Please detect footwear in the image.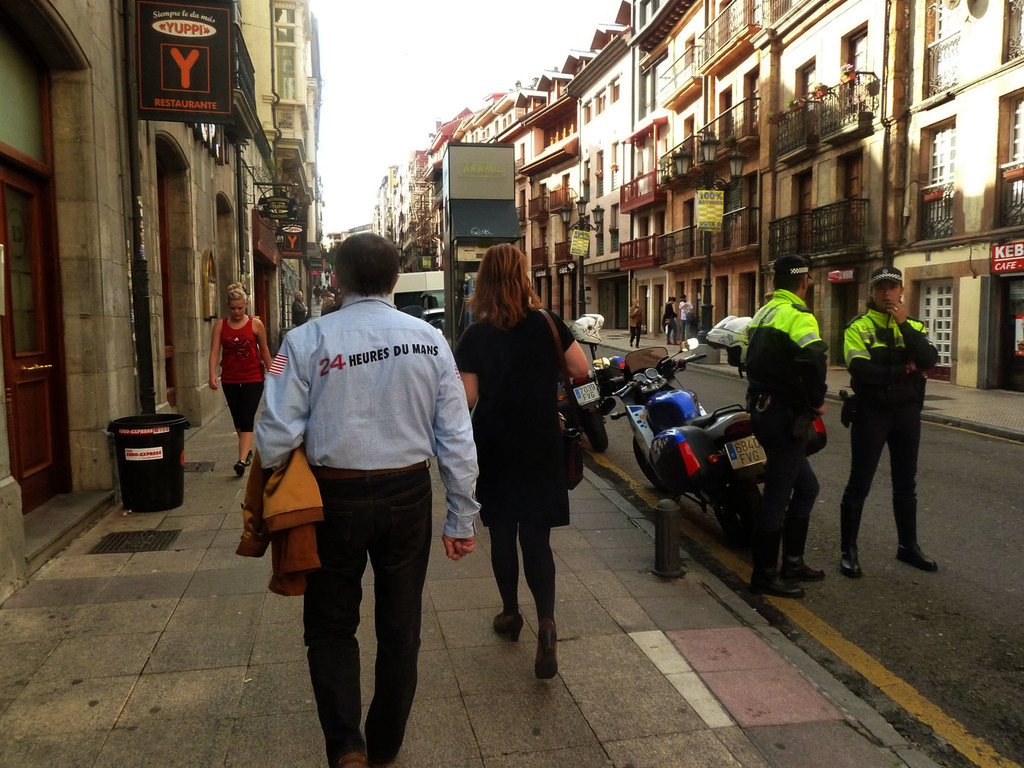
detection(334, 753, 366, 767).
